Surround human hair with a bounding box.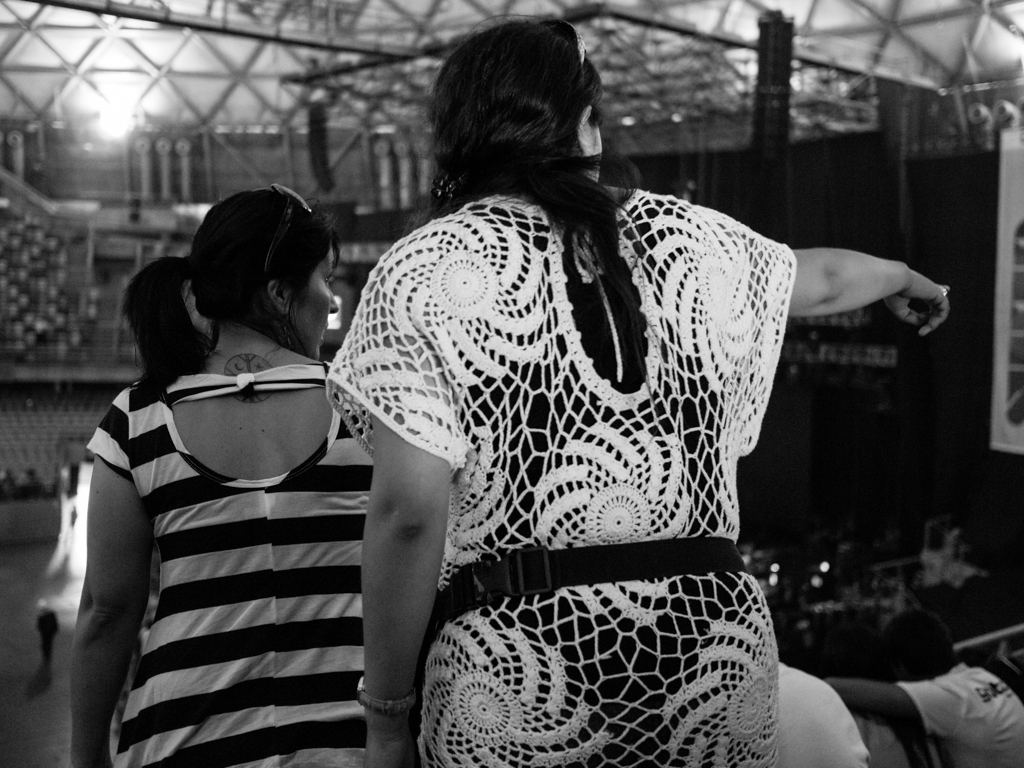
box=[117, 188, 342, 388].
